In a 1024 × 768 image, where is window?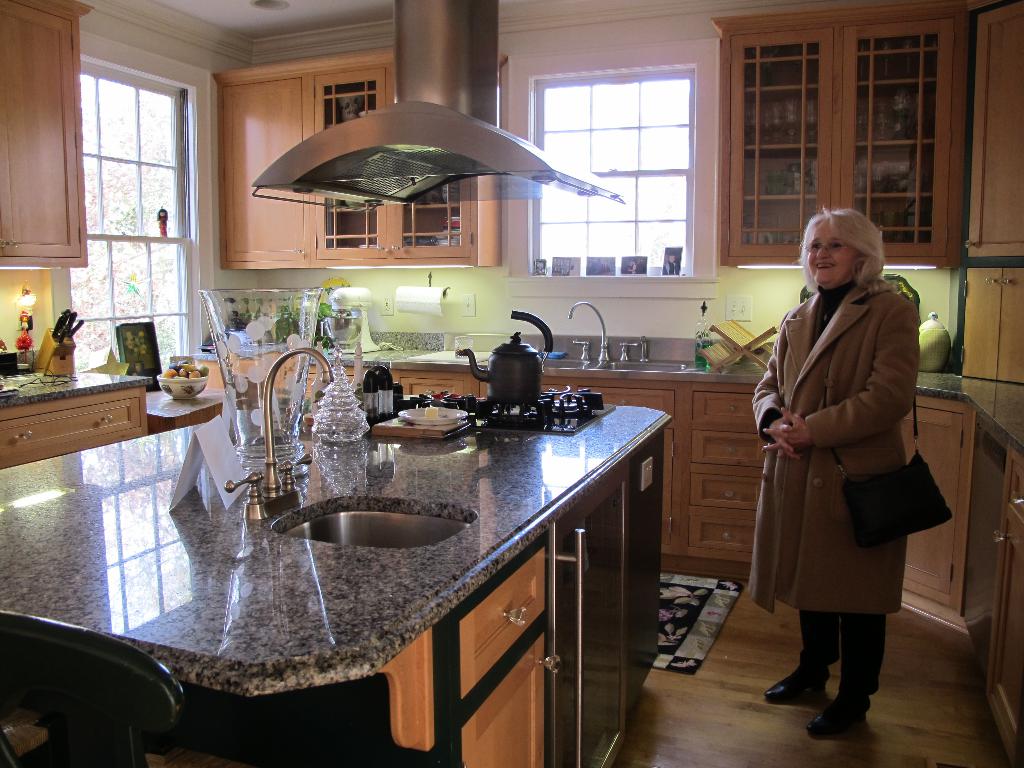
74,33,198,379.
